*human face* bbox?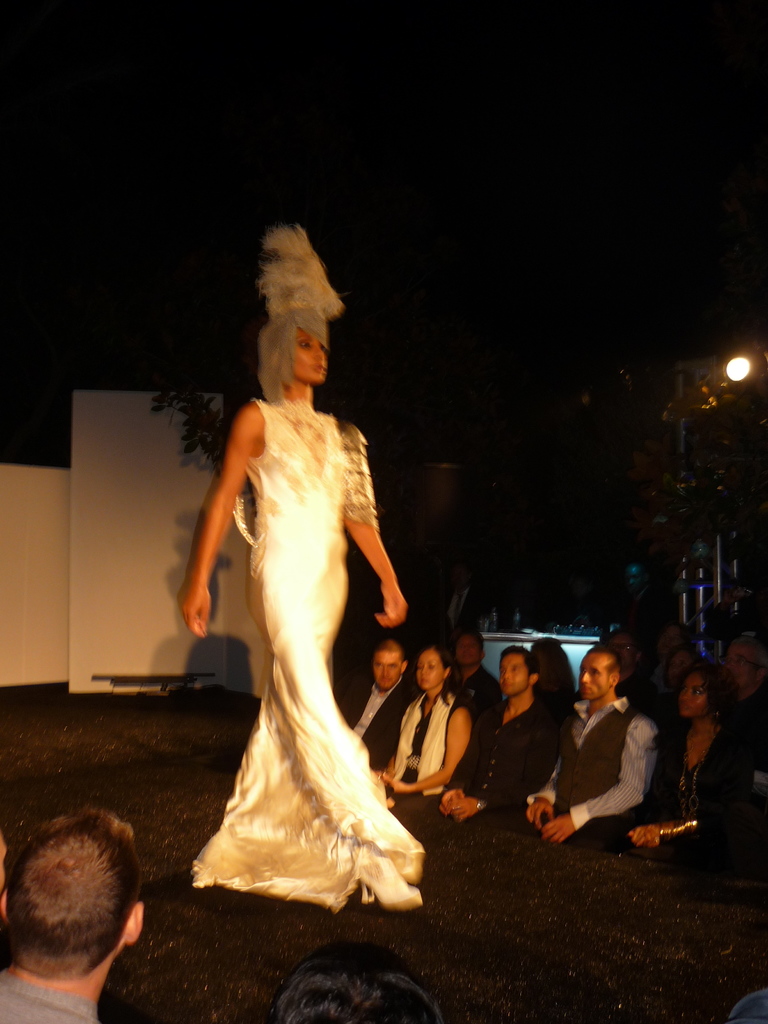
select_region(420, 655, 441, 691)
